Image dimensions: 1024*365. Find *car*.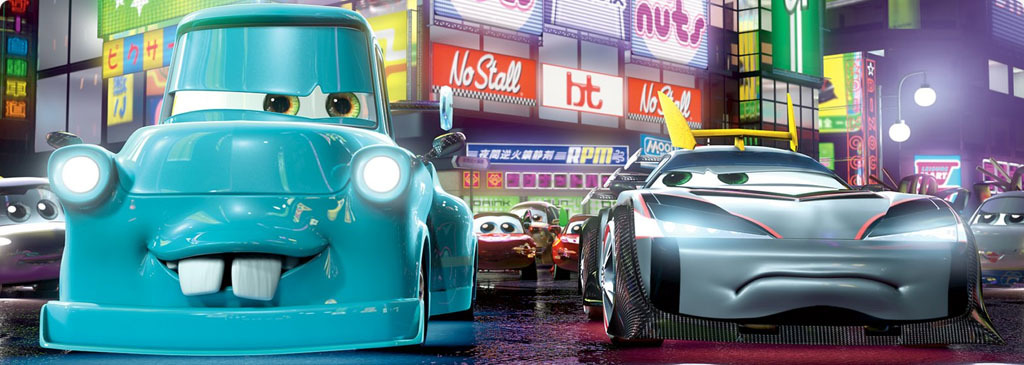
pyautogui.locateOnScreen(972, 185, 1023, 314).
